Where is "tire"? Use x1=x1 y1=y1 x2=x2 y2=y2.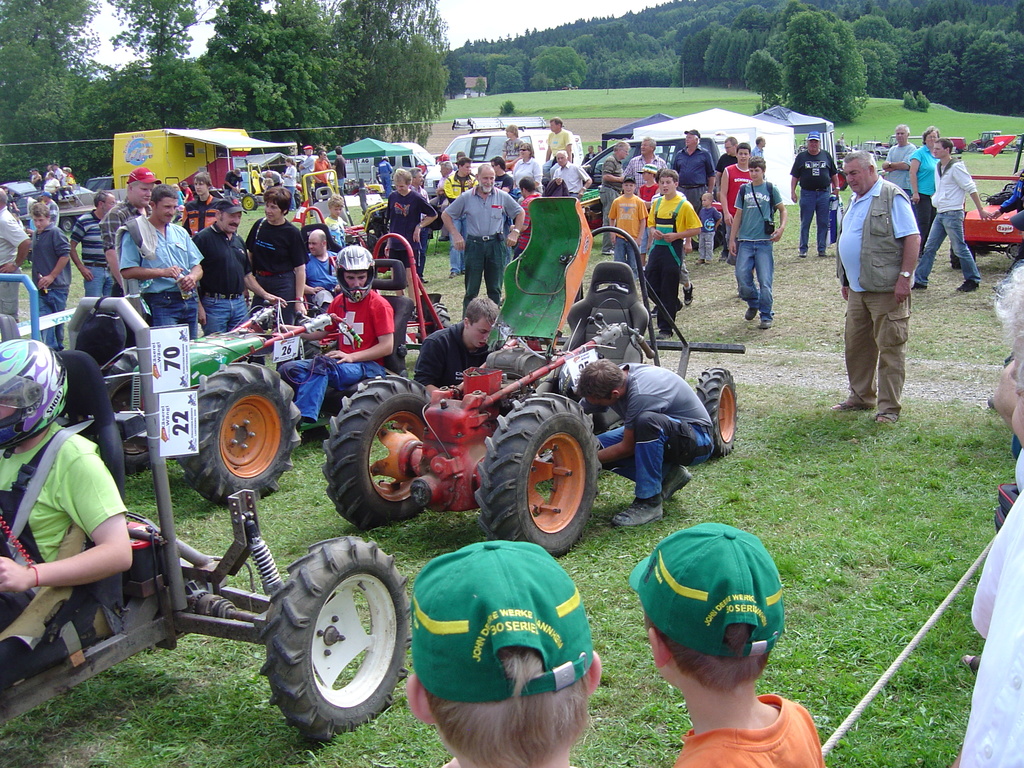
x1=950 y1=243 x2=976 y2=269.
